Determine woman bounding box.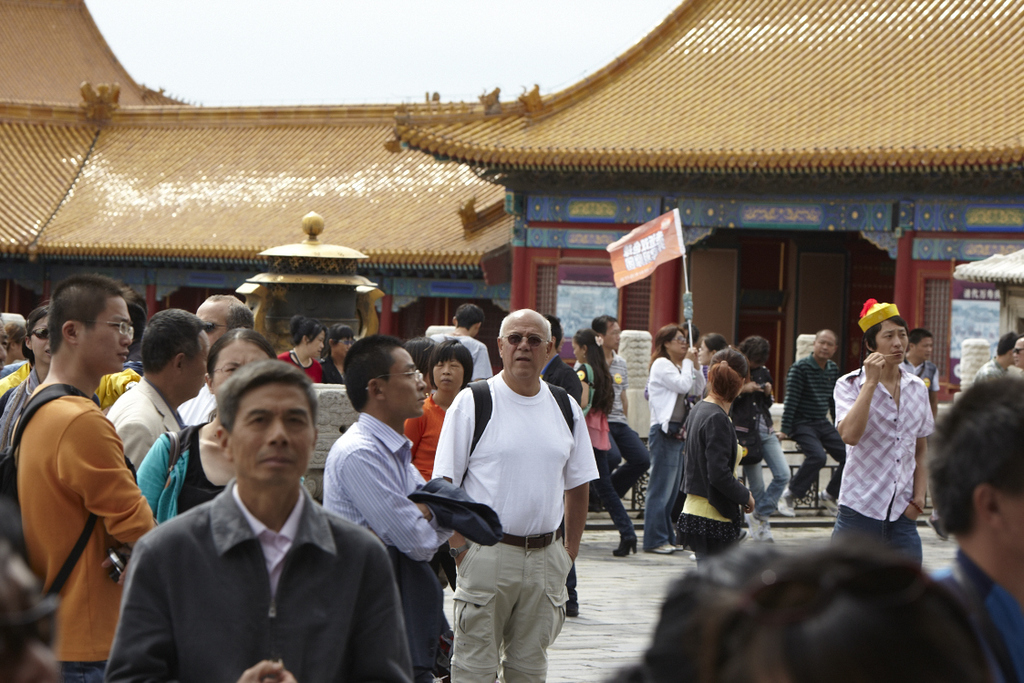
Determined: {"left": 564, "top": 331, "right": 632, "bottom": 564}.
